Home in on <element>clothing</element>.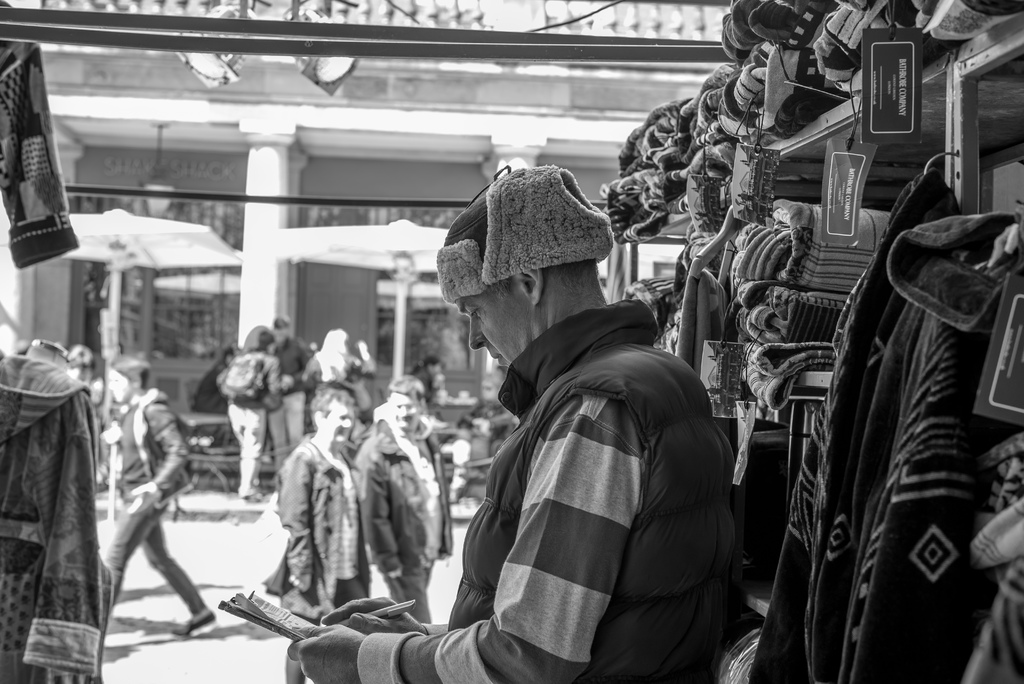
Homed in at BBox(275, 337, 310, 447).
